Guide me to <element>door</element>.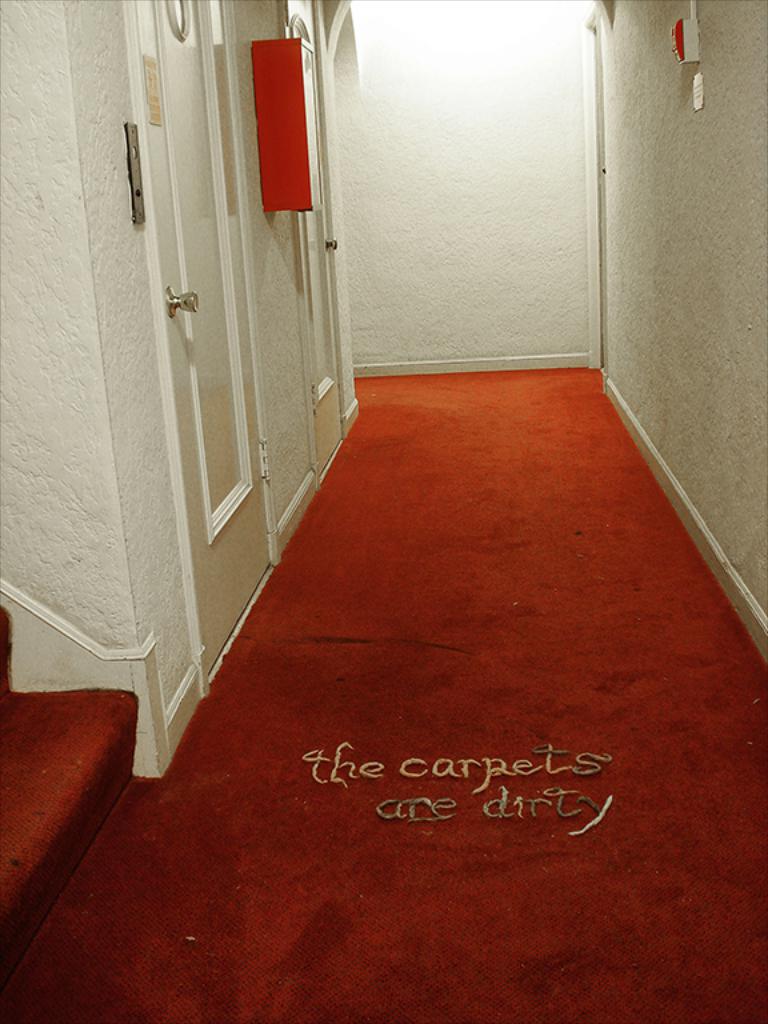
Guidance: 284/0/345/483.
